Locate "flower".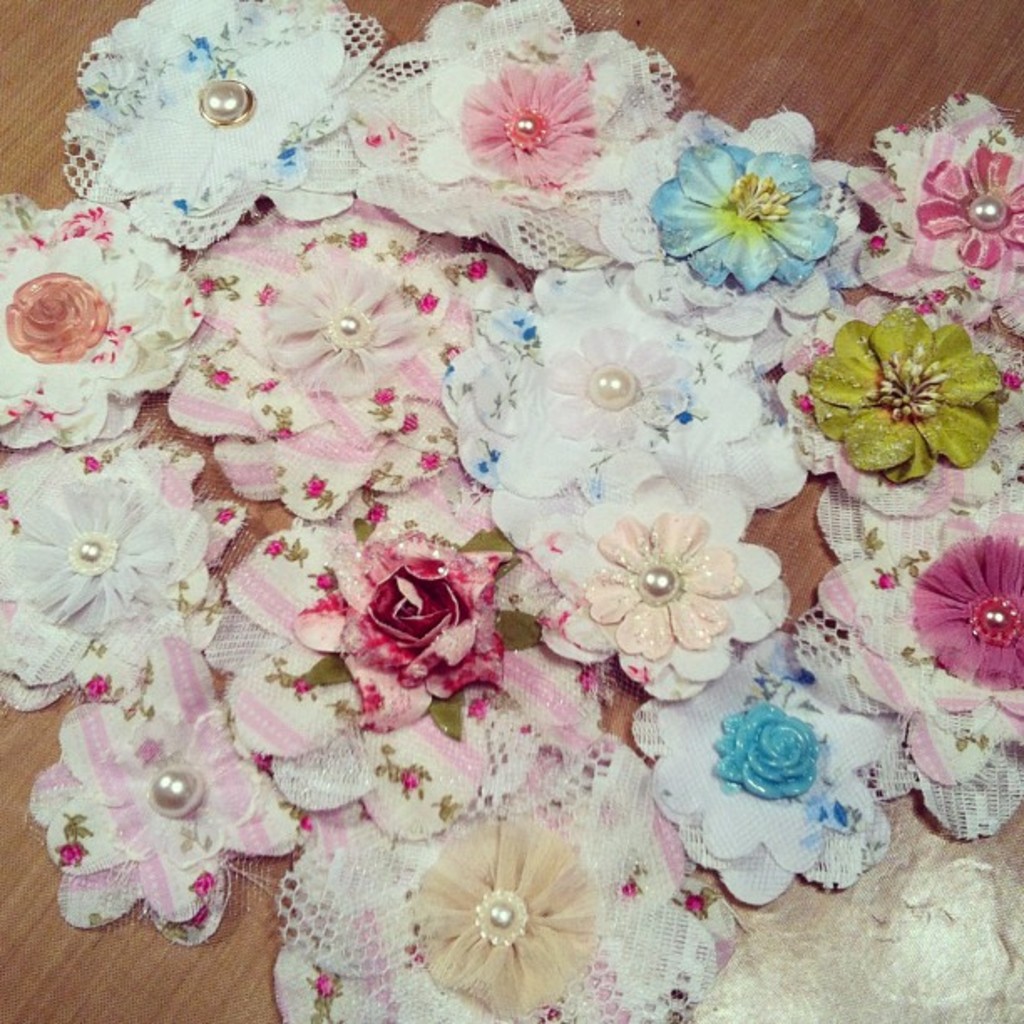
Bounding box: left=325, top=539, right=504, bottom=740.
